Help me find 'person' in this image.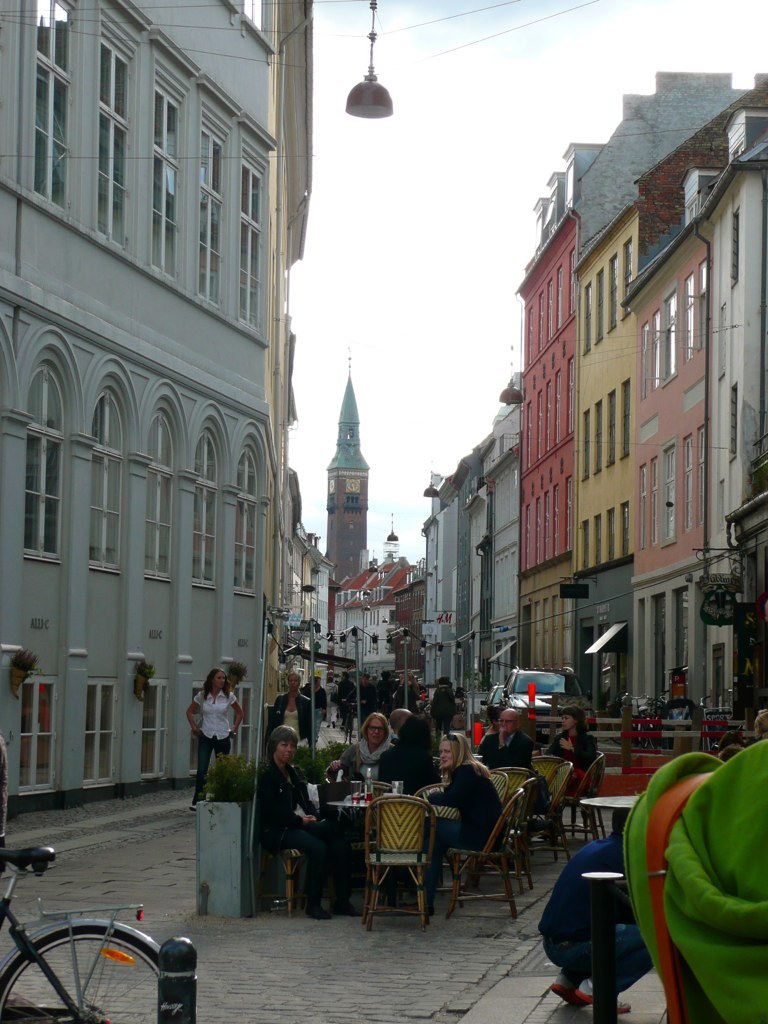
Found it: <box>319,709,397,795</box>.
